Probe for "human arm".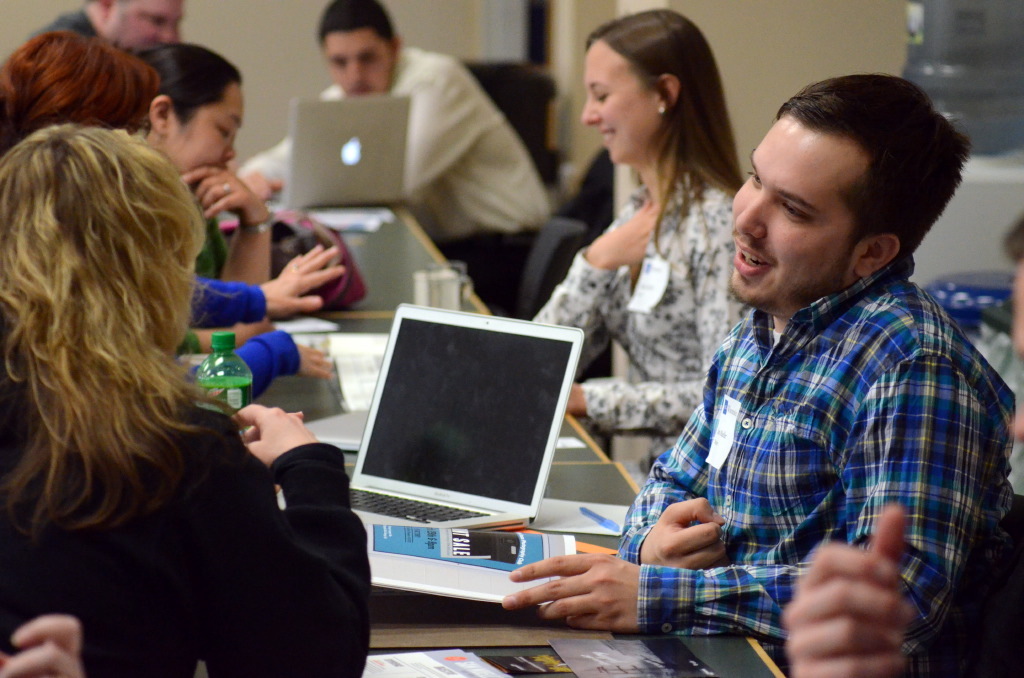
Probe result: bbox=(526, 198, 670, 354).
